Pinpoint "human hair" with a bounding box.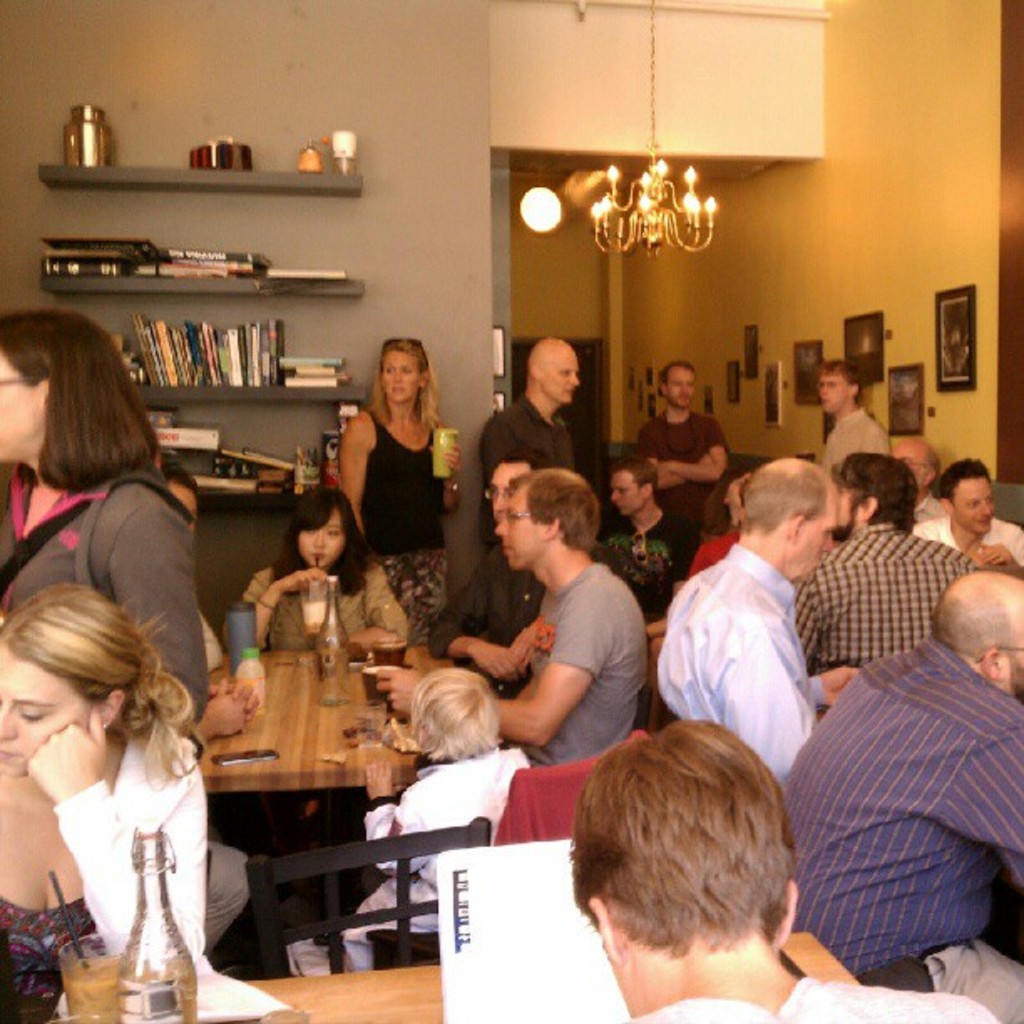
bbox=(0, 594, 194, 780).
